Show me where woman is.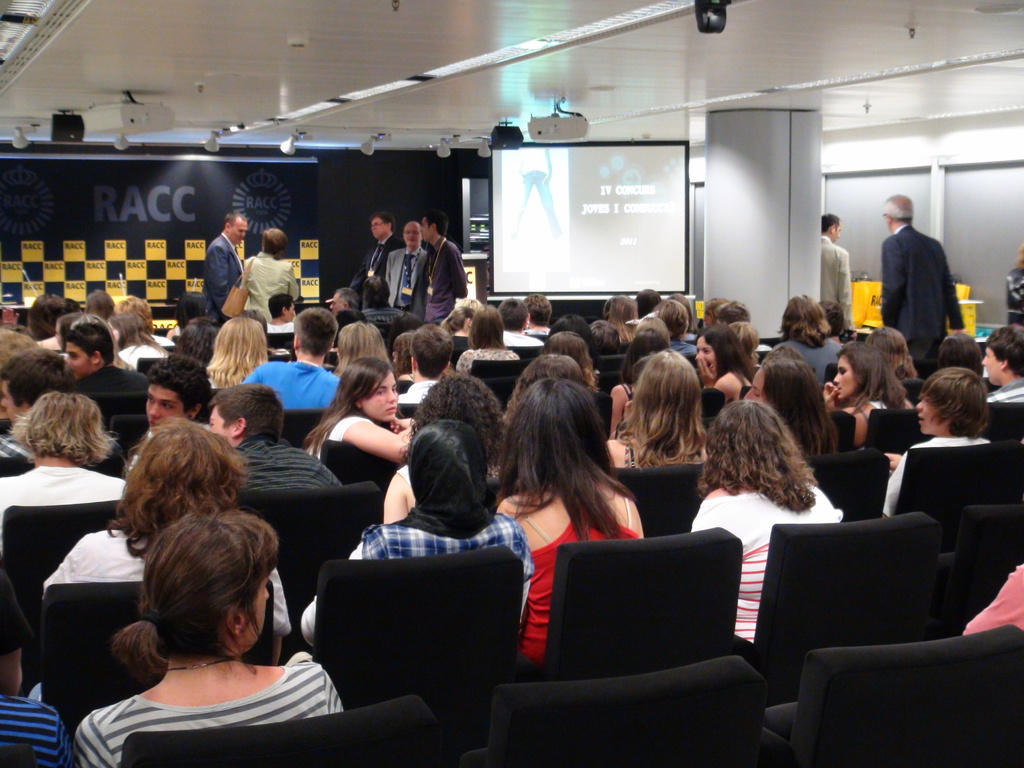
woman is at 305:361:418:483.
